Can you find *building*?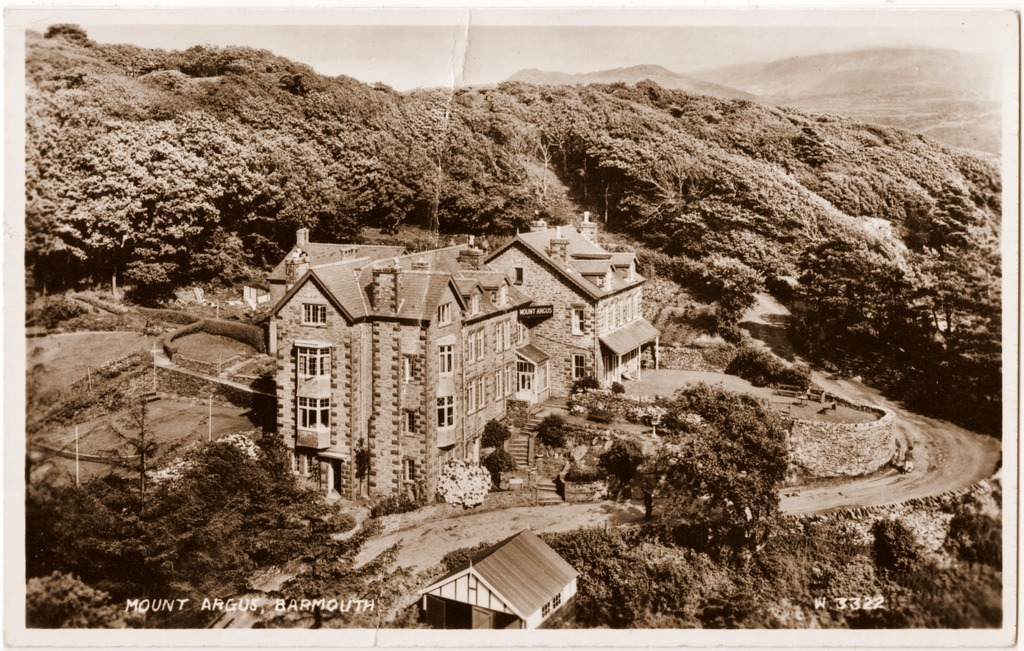
Yes, bounding box: rect(414, 526, 585, 630).
